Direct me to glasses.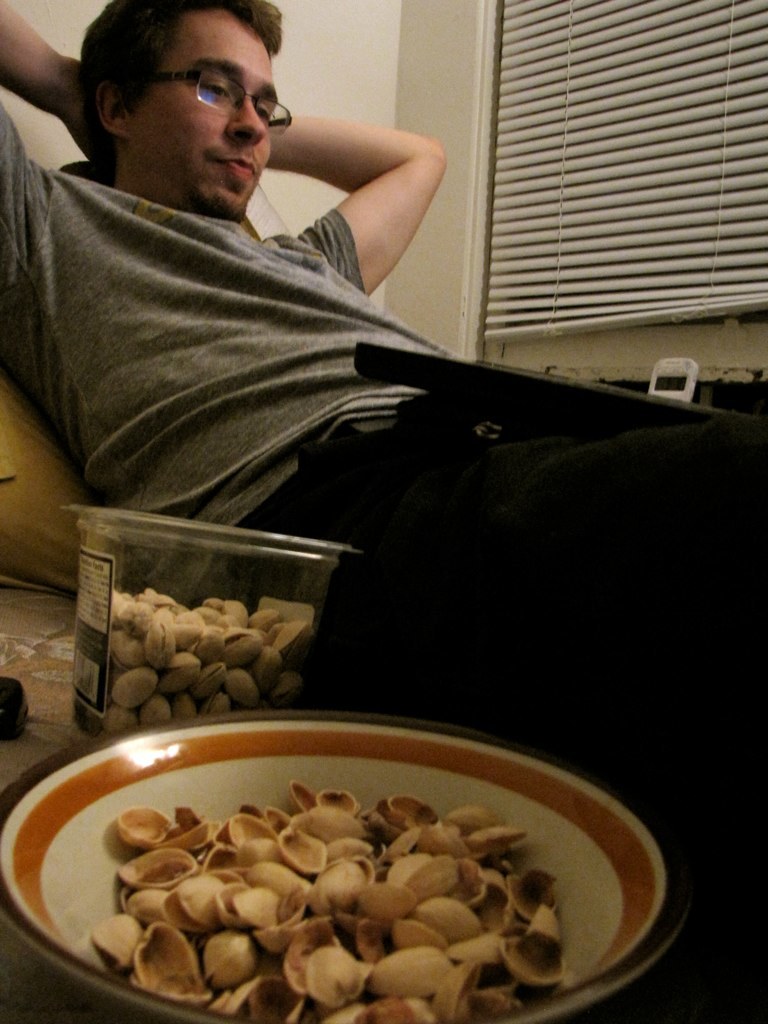
Direction: pyautogui.locateOnScreen(131, 58, 282, 112).
